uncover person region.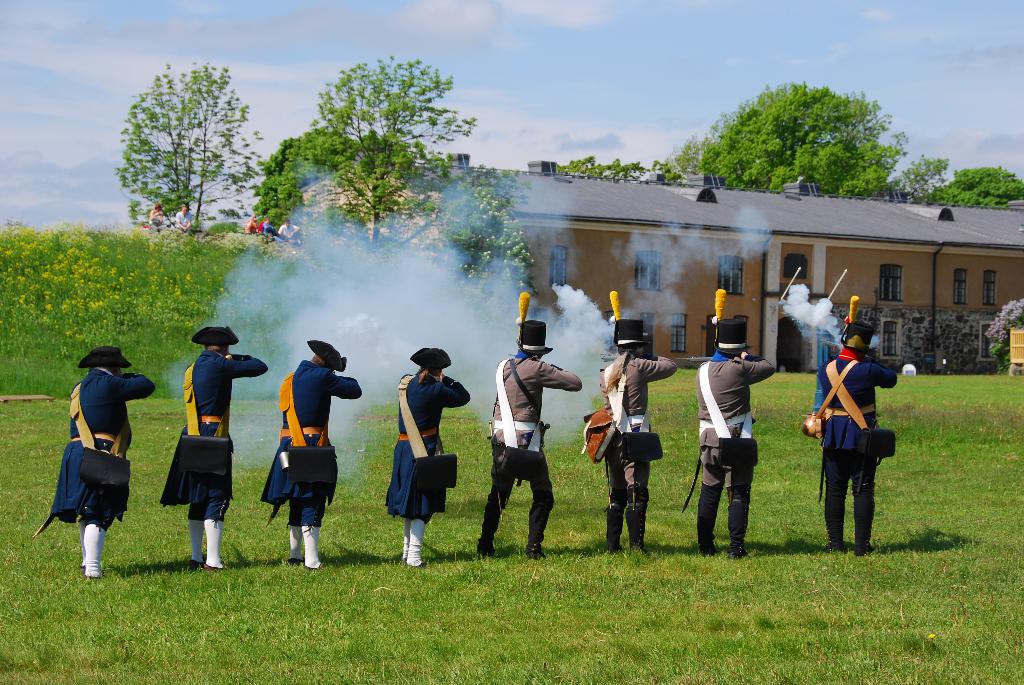
Uncovered: (left=474, top=326, right=581, bottom=554).
